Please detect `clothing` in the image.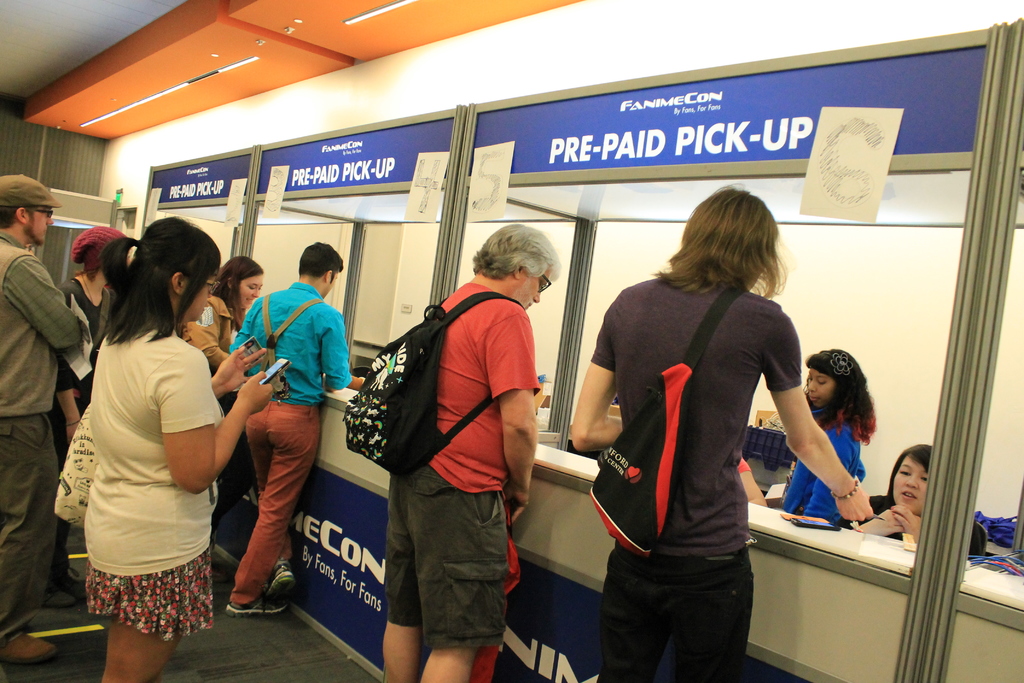
rect(186, 298, 243, 364).
